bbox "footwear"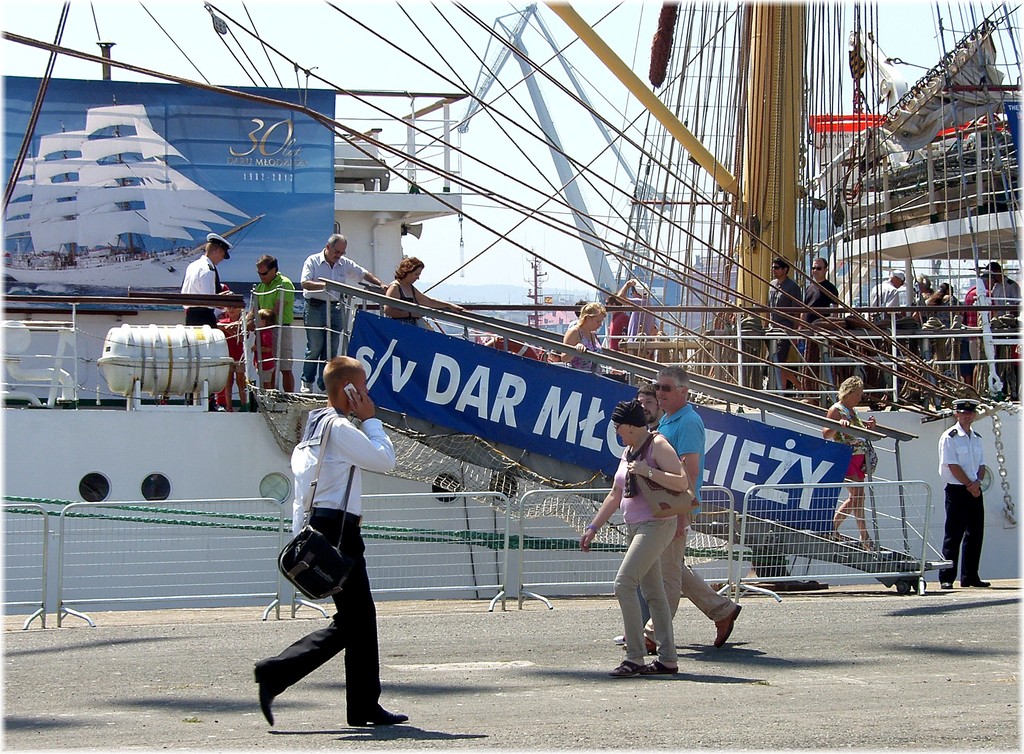
Rect(616, 638, 655, 654)
